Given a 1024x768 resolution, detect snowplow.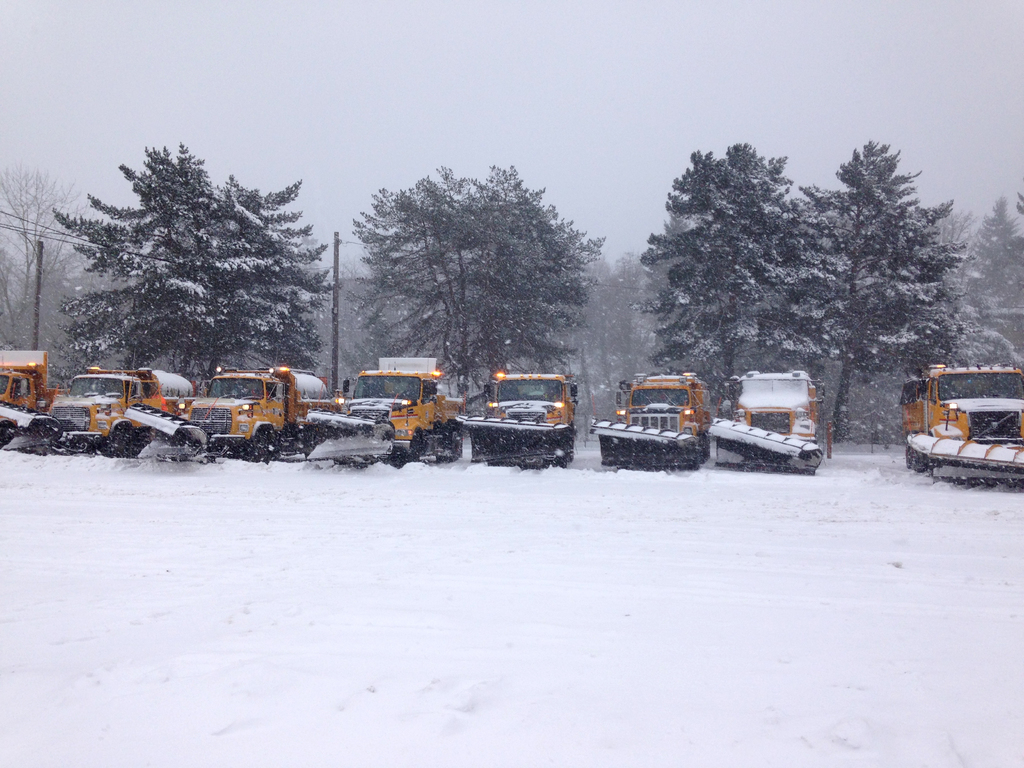
l=301, t=372, r=462, b=466.
